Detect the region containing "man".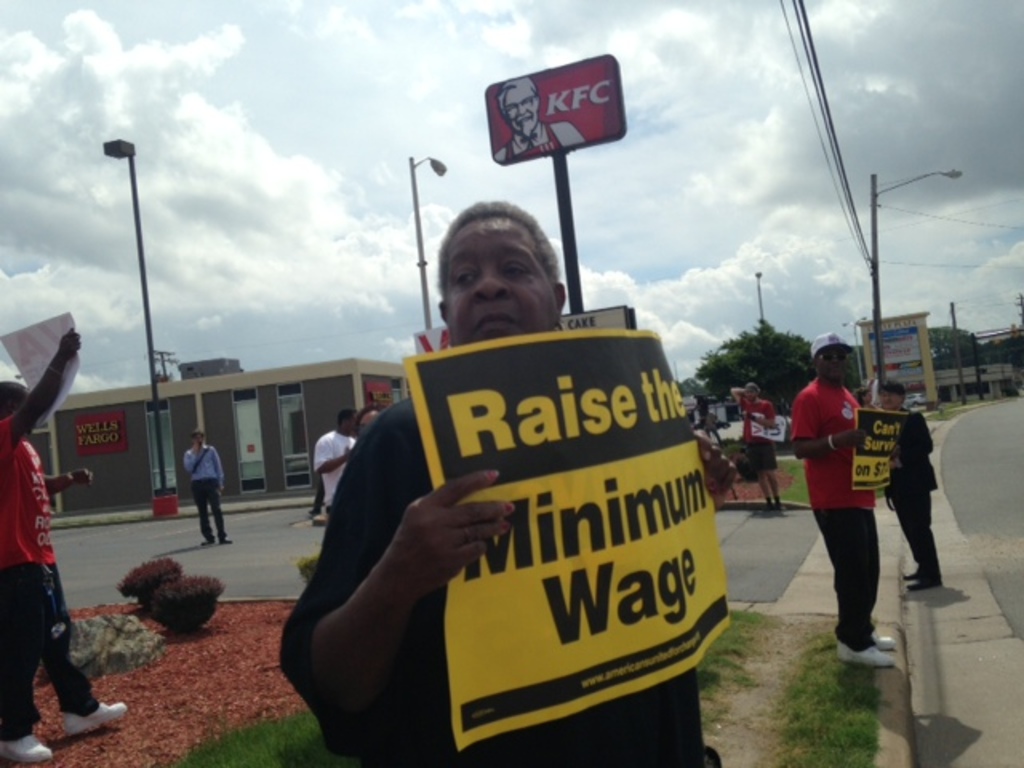
bbox=[269, 178, 707, 749].
